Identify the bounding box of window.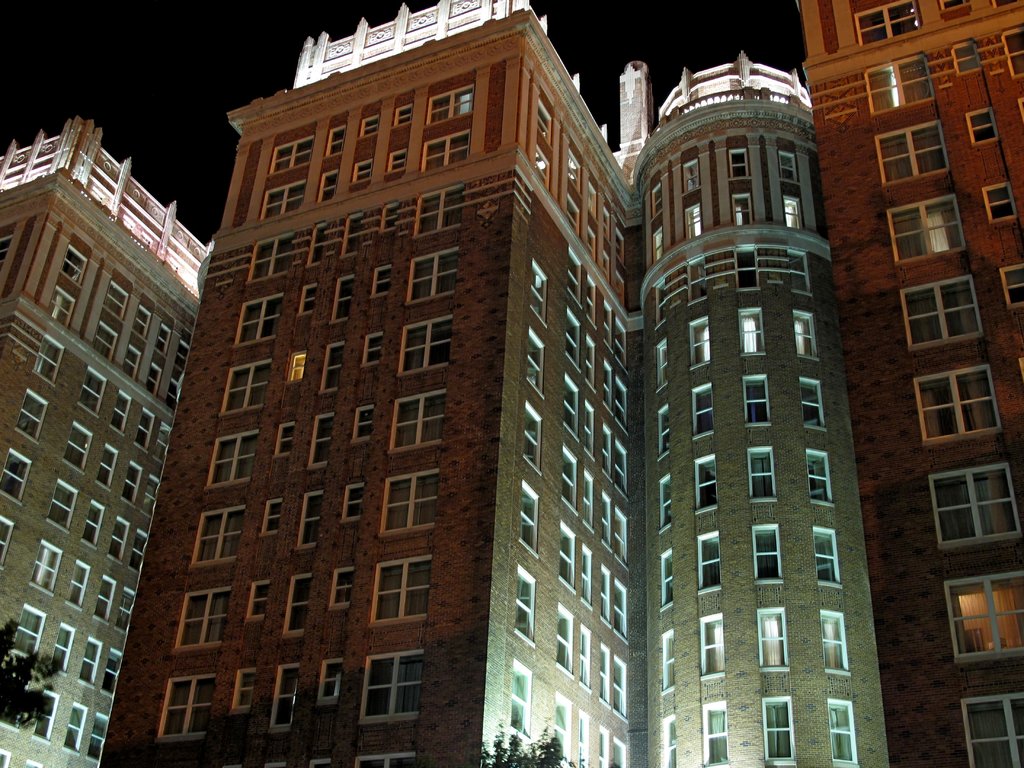
<box>248,241,294,278</box>.
